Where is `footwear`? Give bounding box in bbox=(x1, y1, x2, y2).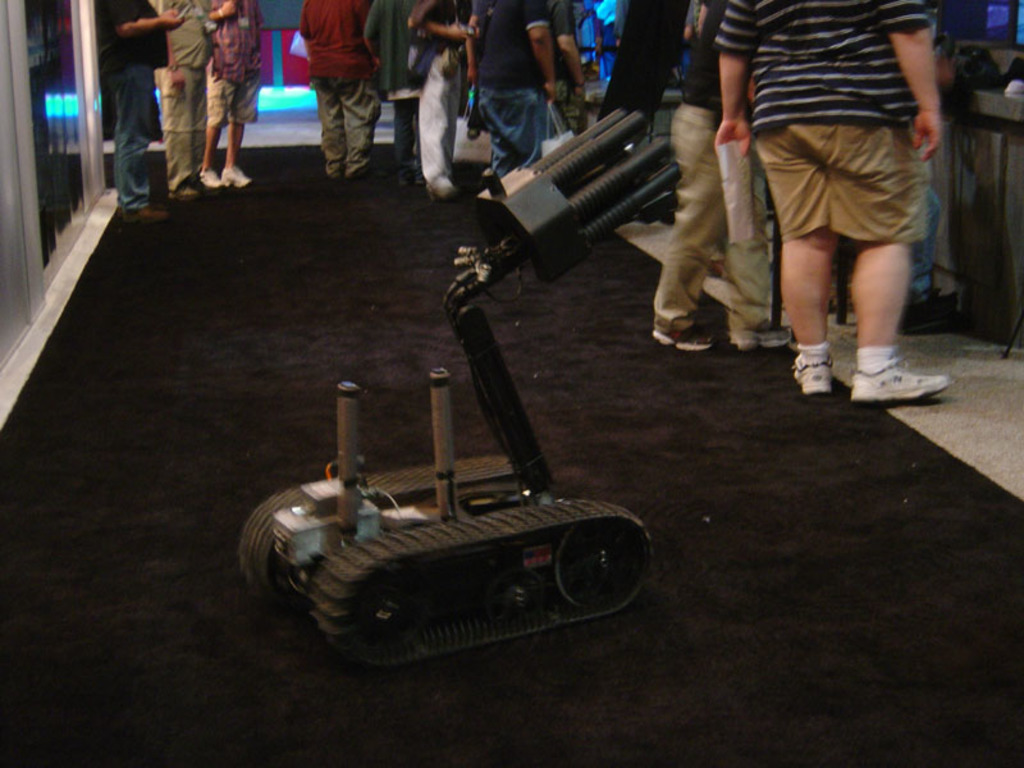
bbox=(220, 160, 250, 187).
